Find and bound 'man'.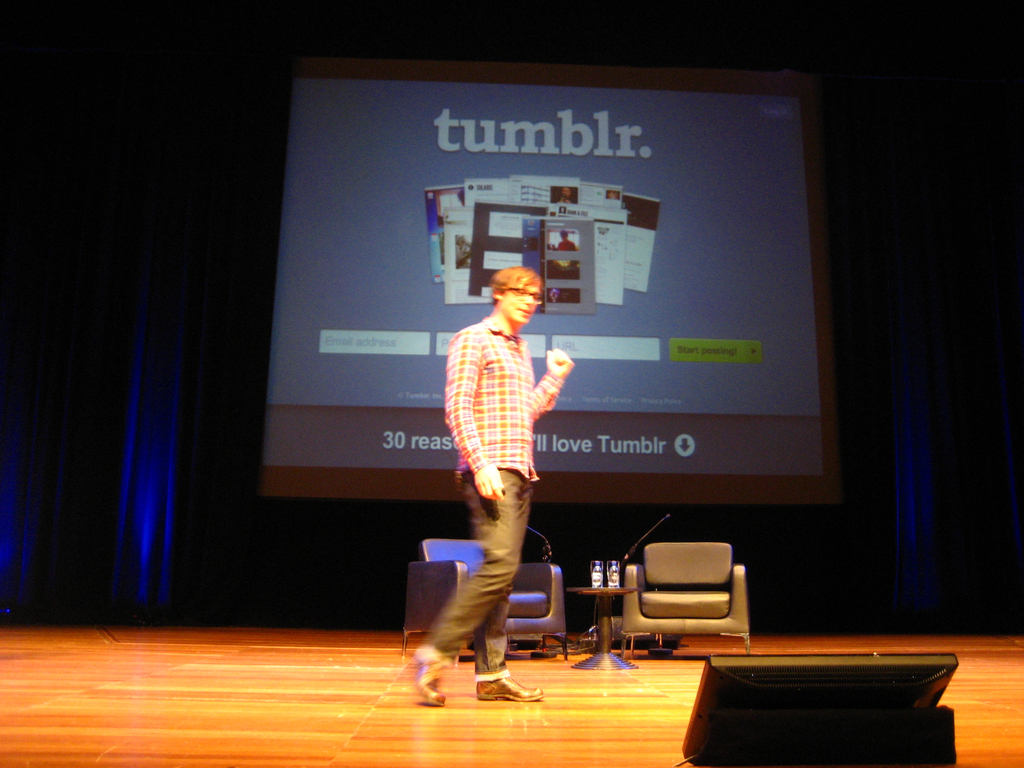
Bound: box(557, 228, 578, 252).
